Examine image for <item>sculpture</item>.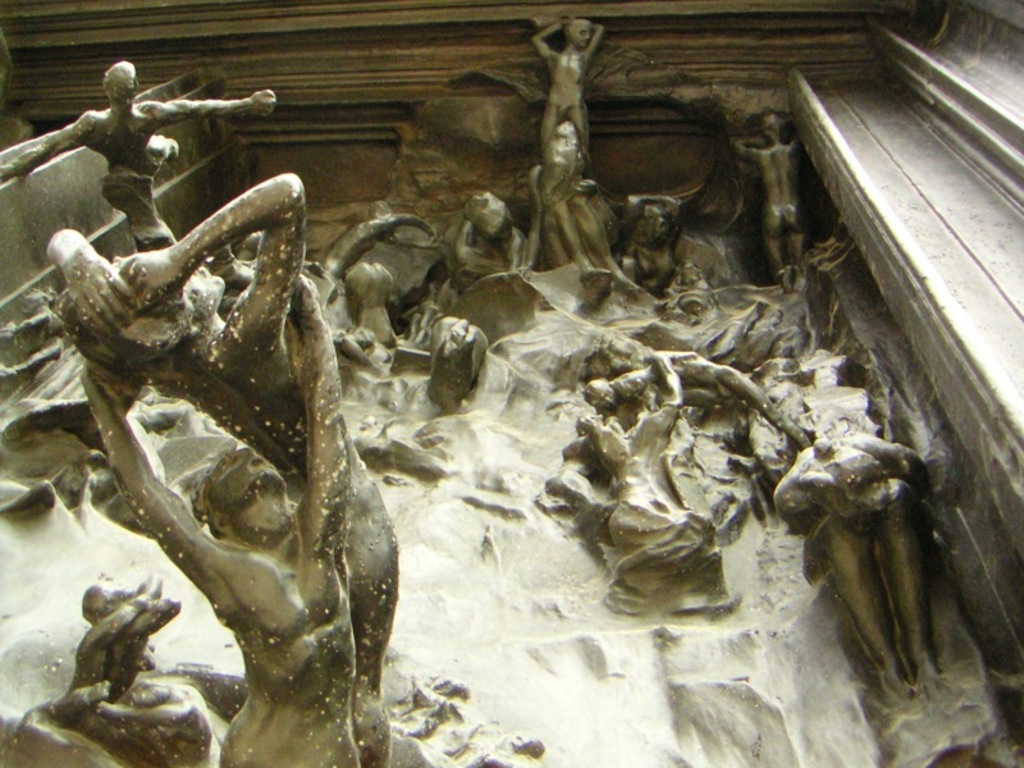
Examination result: (x1=49, y1=580, x2=187, y2=767).
